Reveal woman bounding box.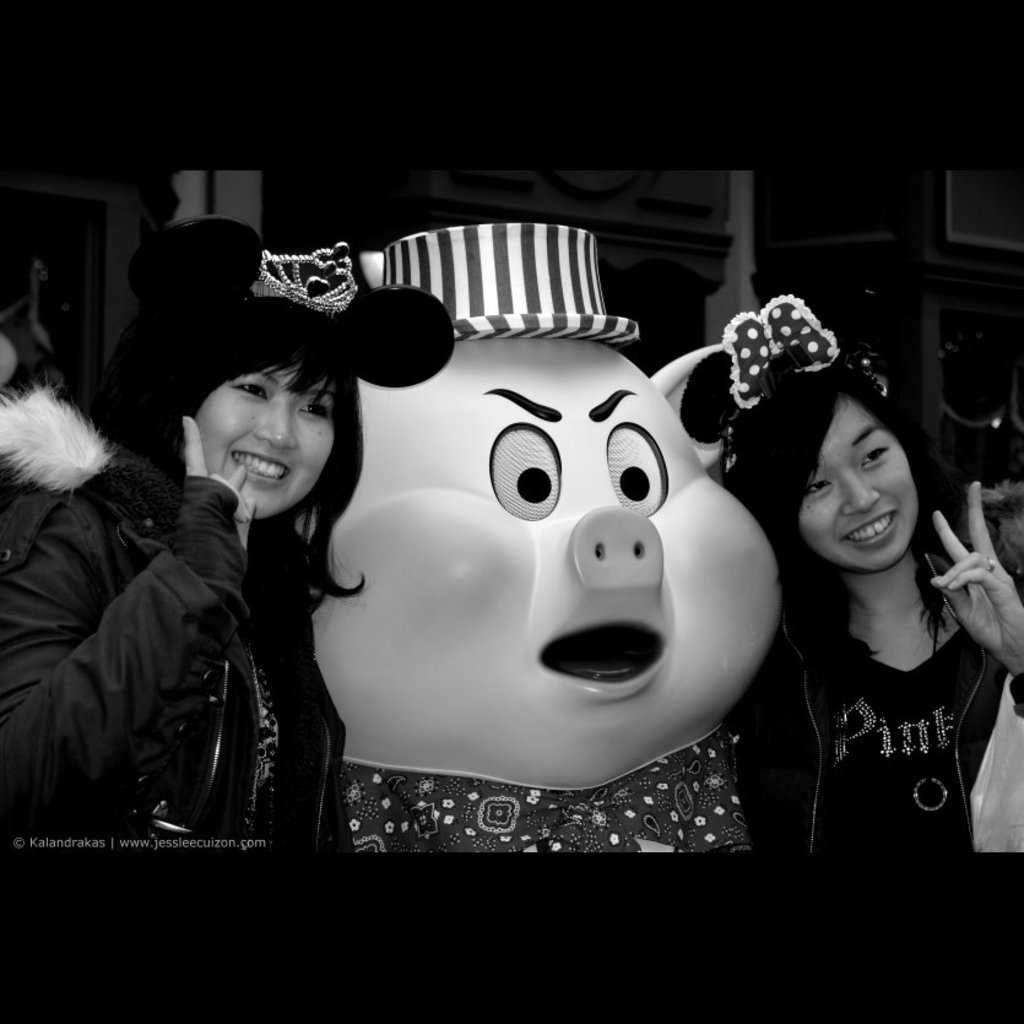
Revealed: box=[0, 212, 455, 855].
